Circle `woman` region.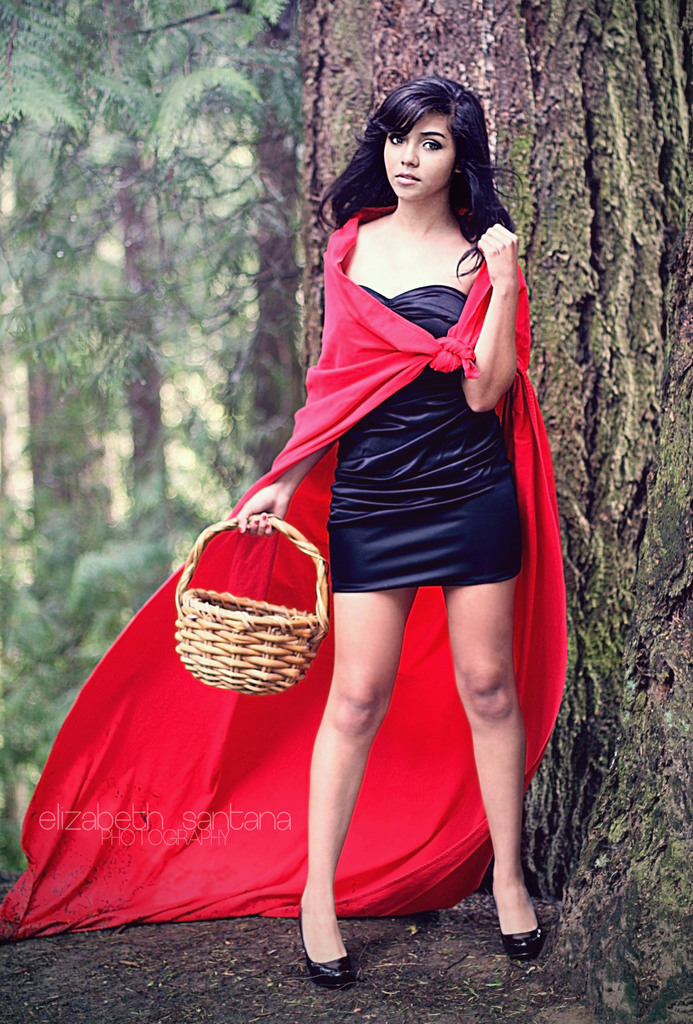
Region: [137, 38, 555, 877].
